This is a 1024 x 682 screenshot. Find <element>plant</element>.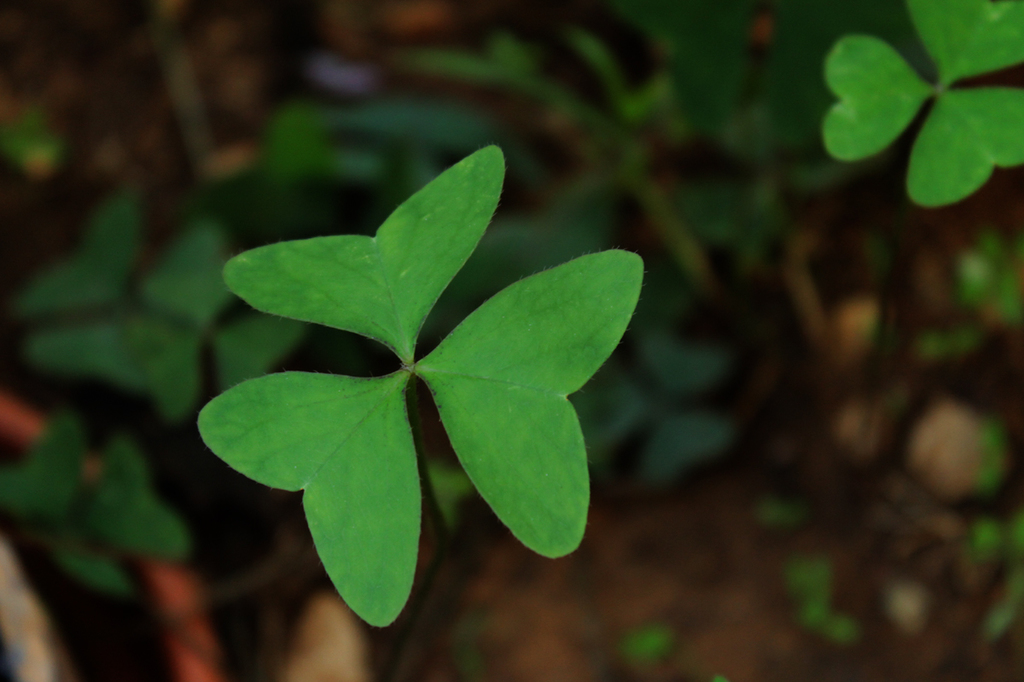
Bounding box: pyautogui.locateOnScreen(808, 2, 1023, 224).
